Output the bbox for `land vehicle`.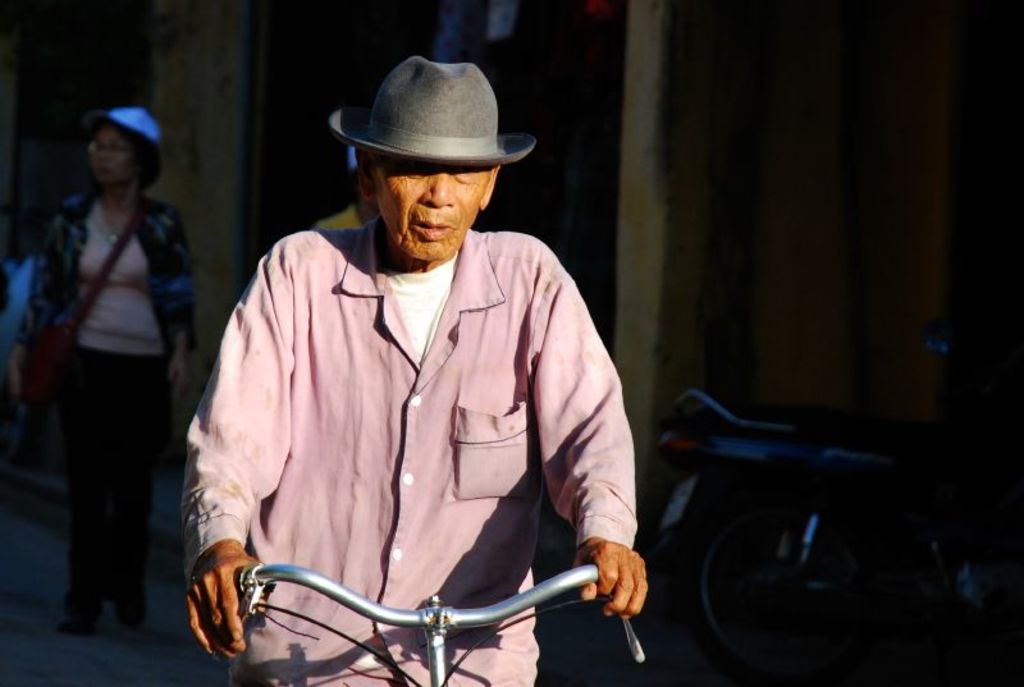
{"left": 214, "top": 562, "right": 649, "bottom": 686}.
